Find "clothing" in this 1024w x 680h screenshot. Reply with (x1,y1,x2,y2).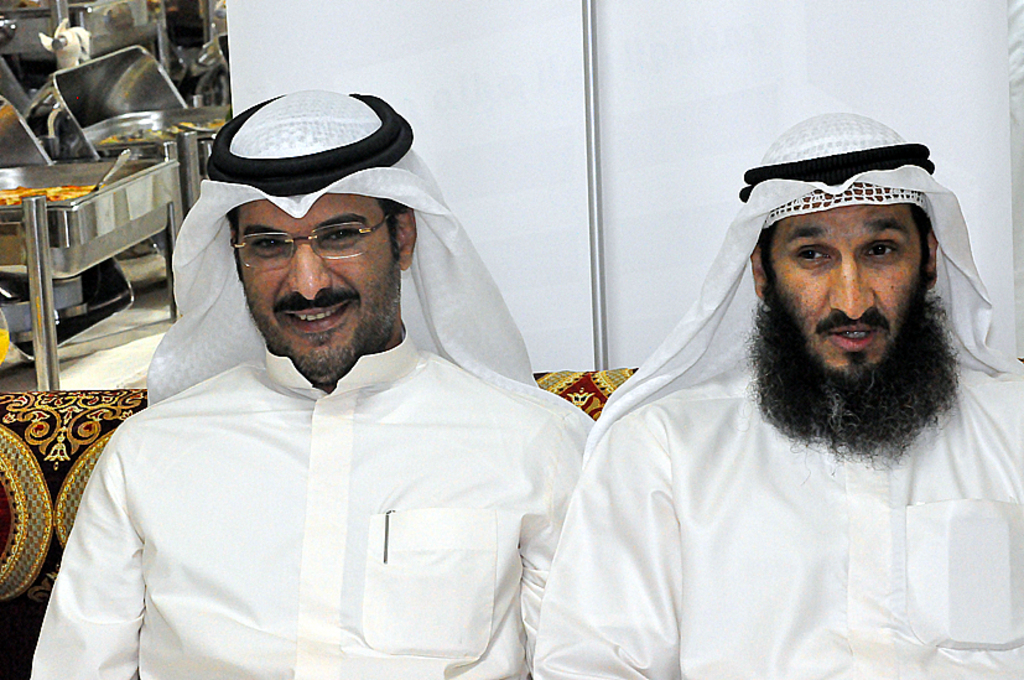
(540,365,1023,679).
